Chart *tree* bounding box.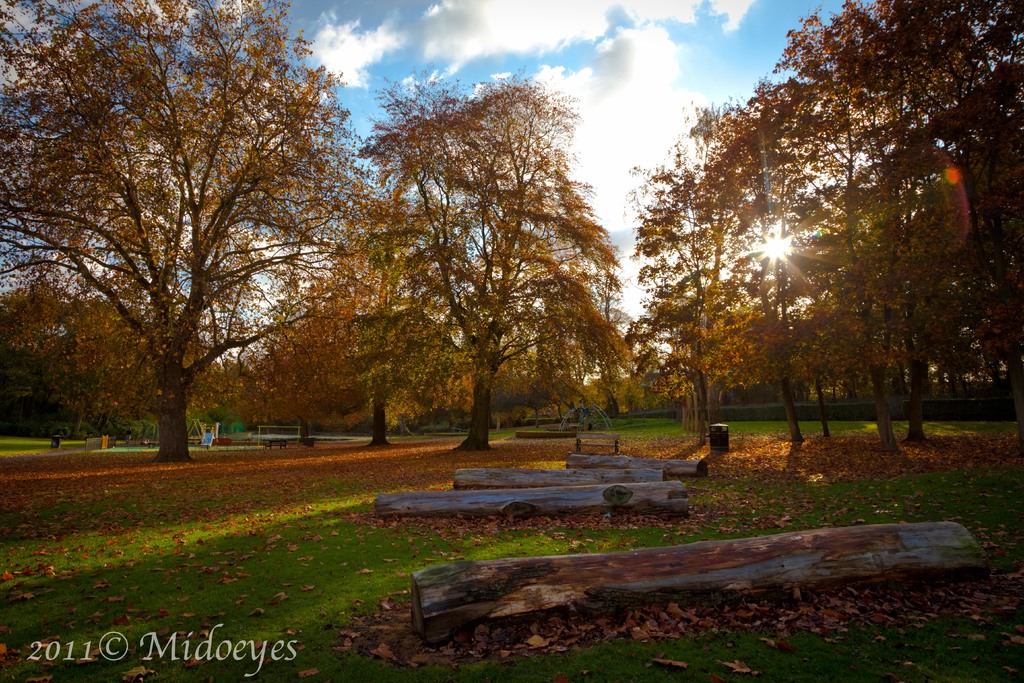
Charted: crop(346, 73, 609, 457).
